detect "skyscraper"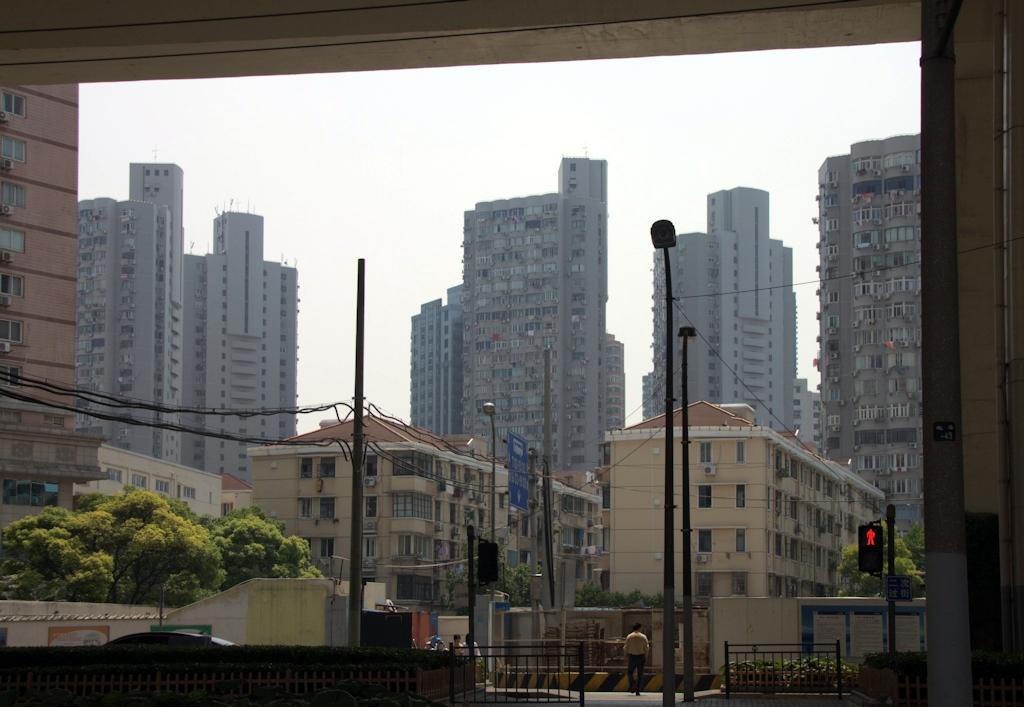
crop(74, 157, 185, 467)
